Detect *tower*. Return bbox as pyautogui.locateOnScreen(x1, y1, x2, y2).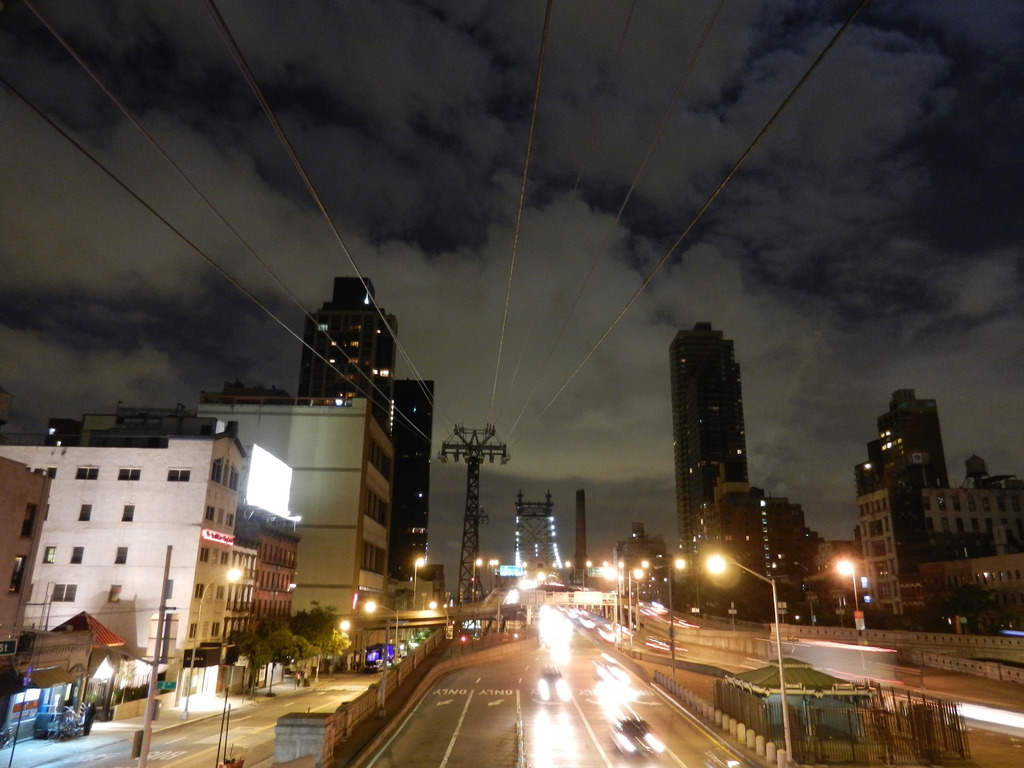
pyautogui.locateOnScreen(515, 498, 576, 589).
